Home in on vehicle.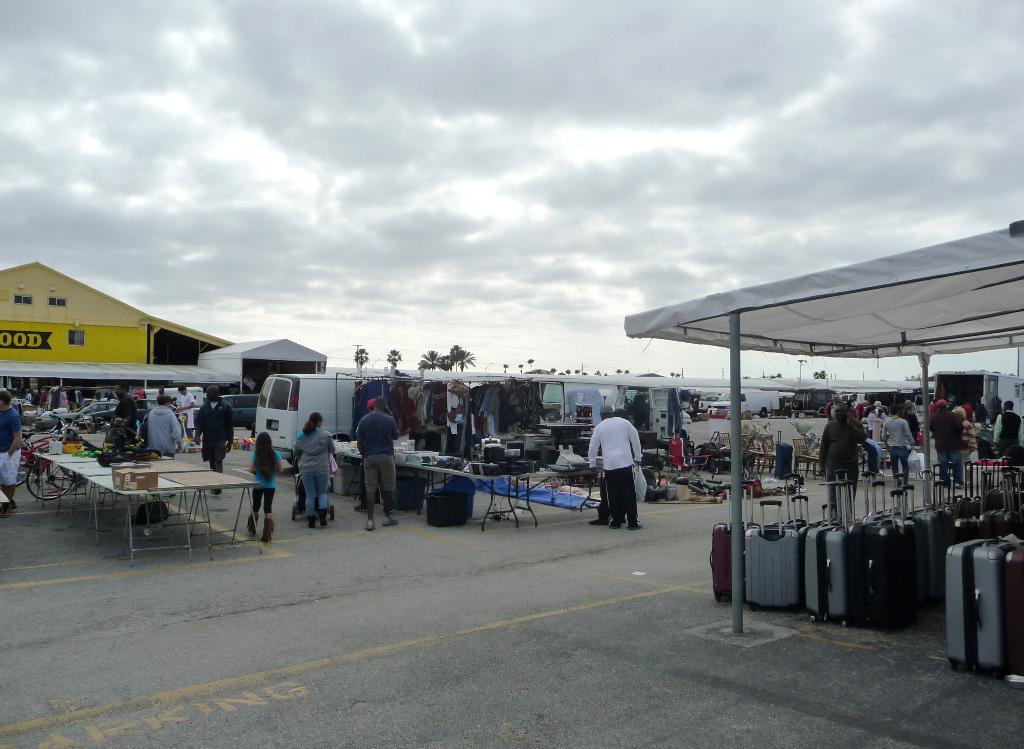
Homed in at box(710, 391, 779, 419).
